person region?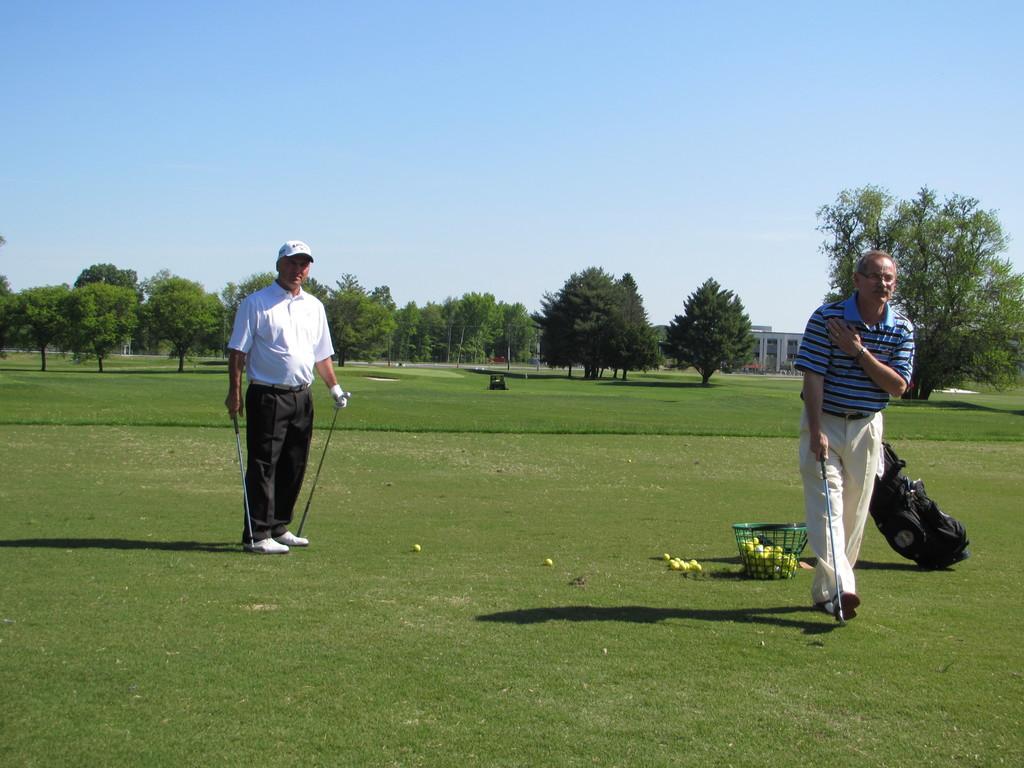
798,256,916,637
